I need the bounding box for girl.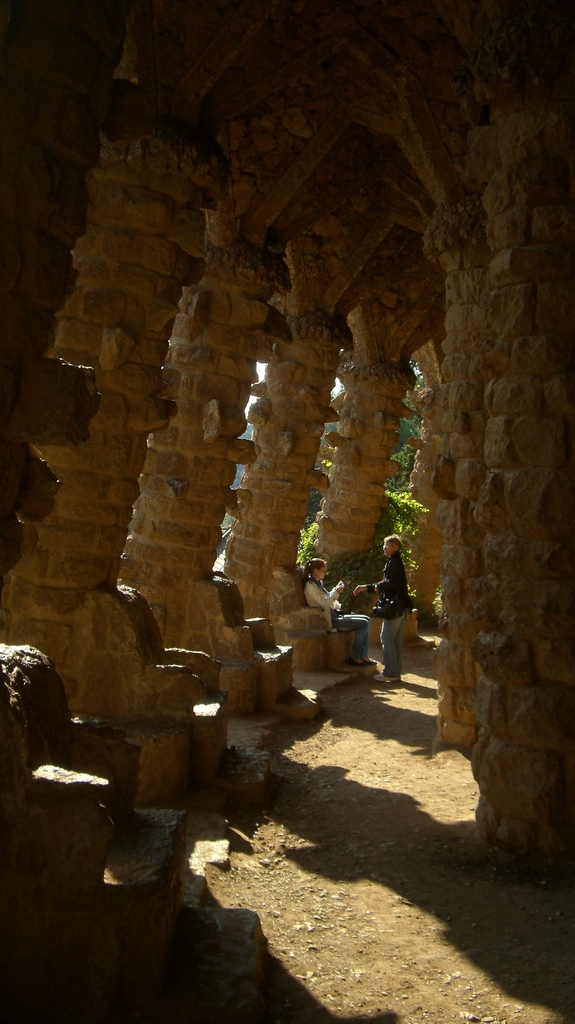
Here it is: x1=302 y1=552 x2=368 y2=671.
